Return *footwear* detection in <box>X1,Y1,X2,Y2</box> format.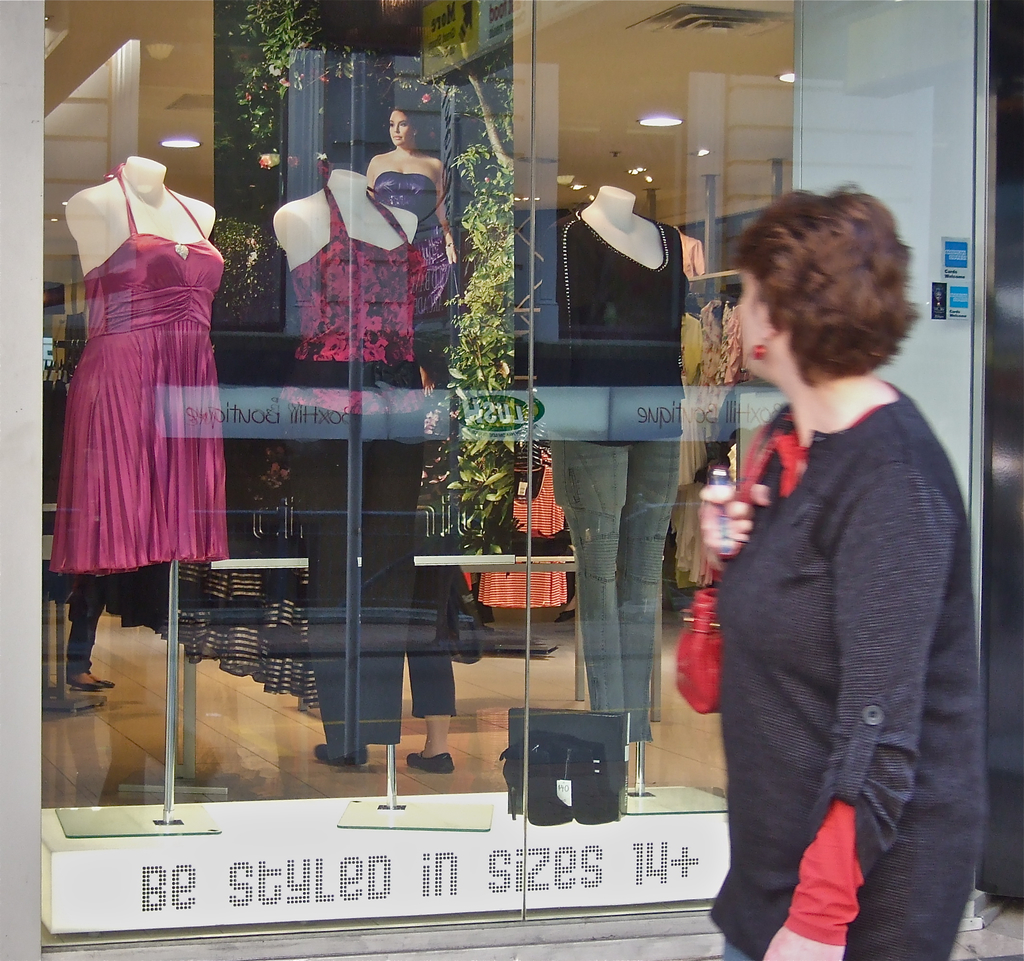
<box>405,750,460,776</box>.
